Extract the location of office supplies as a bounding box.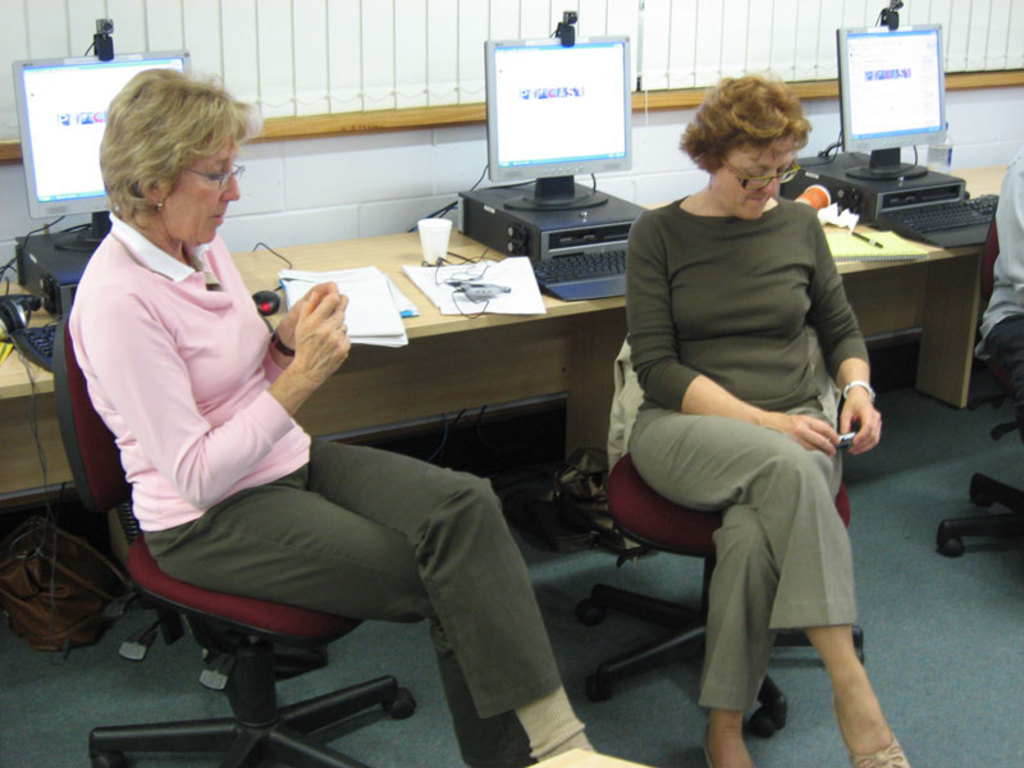
bbox(484, 13, 630, 206).
